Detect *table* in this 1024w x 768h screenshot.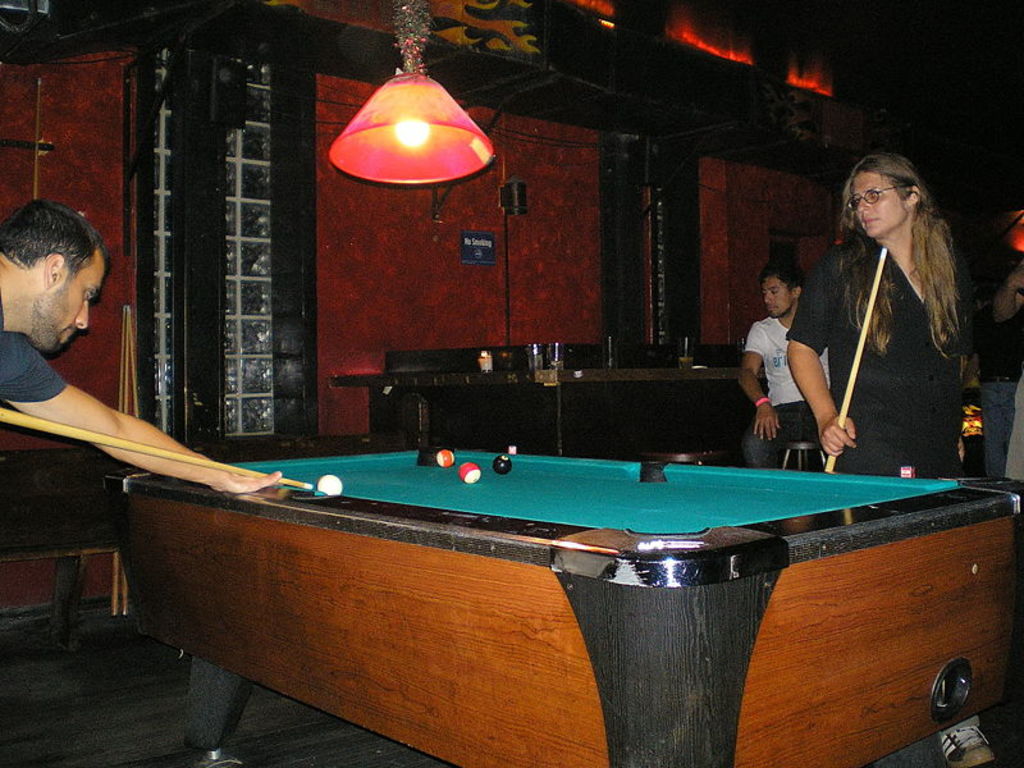
Detection: x1=324 y1=356 x2=765 y2=454.
